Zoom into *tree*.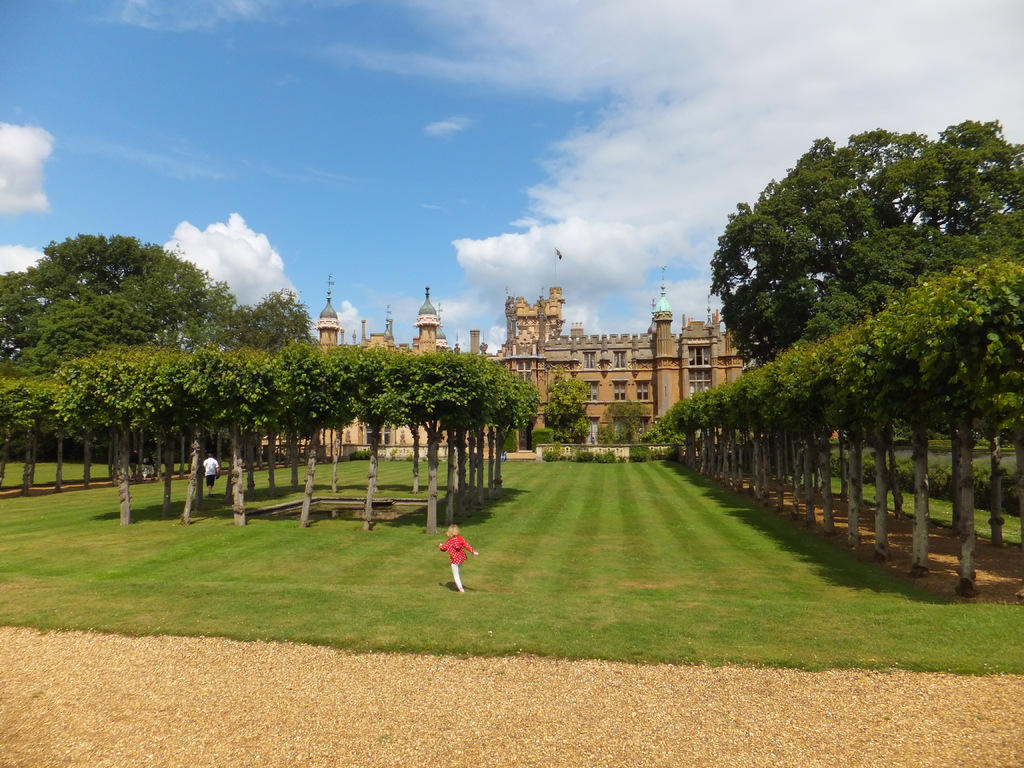
Zoom target: [x1=538, y1=369, x2=595, y2=440].
